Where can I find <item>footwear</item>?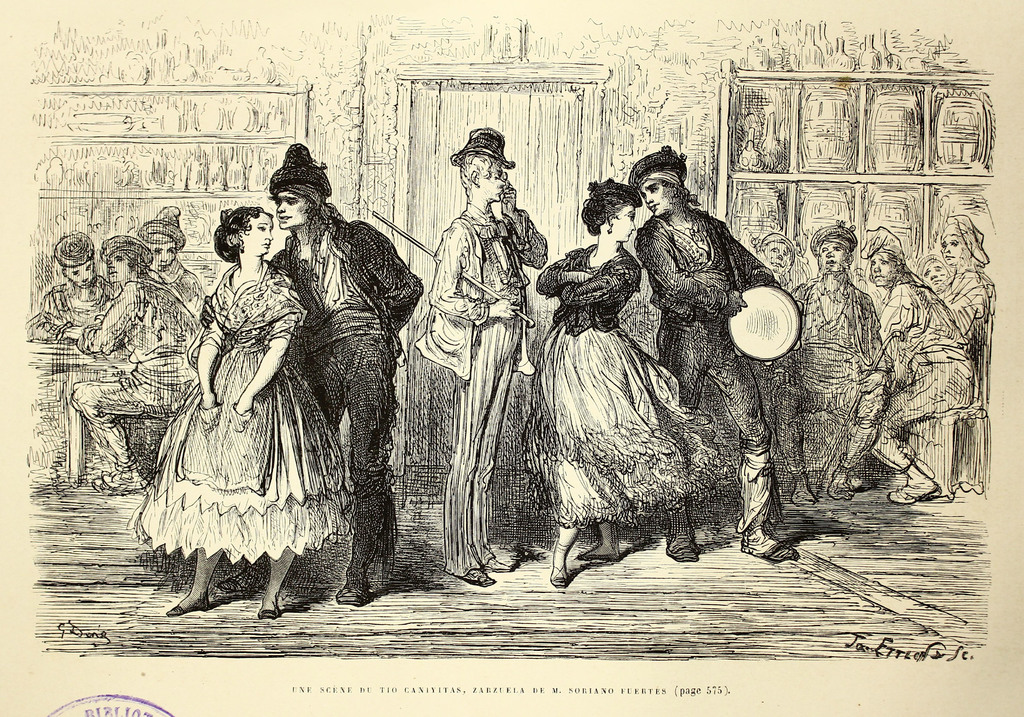
You can find it at box=[166, 600, 211, 616].
